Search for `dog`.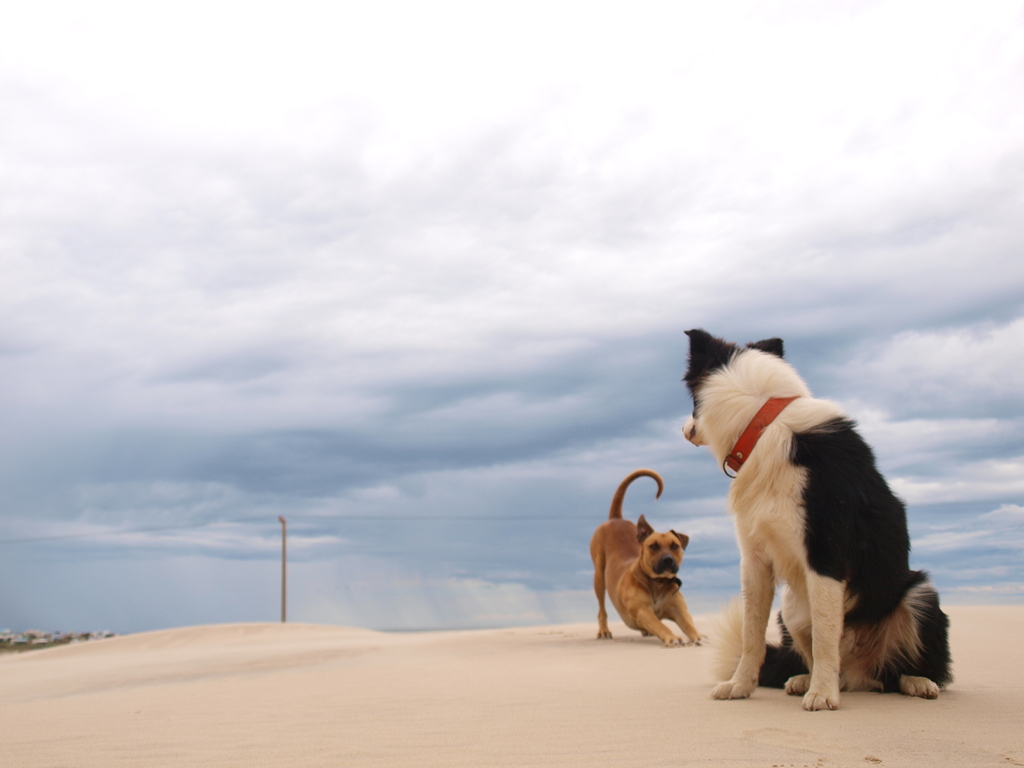
Found at [588, 467, 705, 650].
